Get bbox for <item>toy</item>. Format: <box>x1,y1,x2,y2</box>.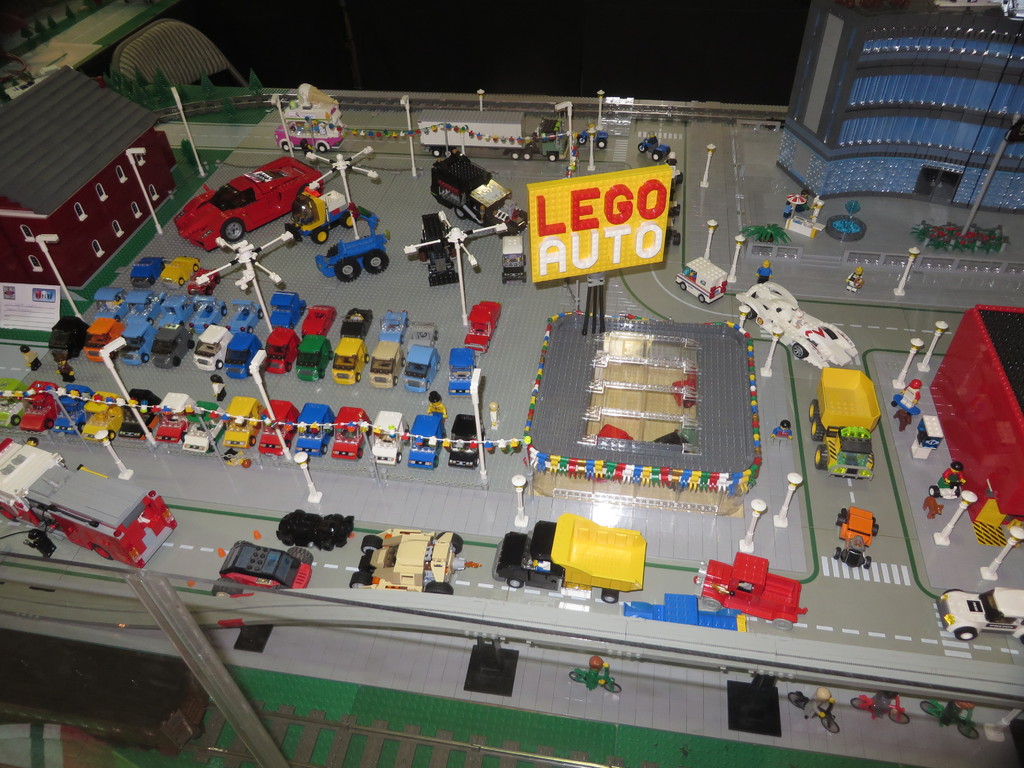
<box>932,589,1023,642</box>.
